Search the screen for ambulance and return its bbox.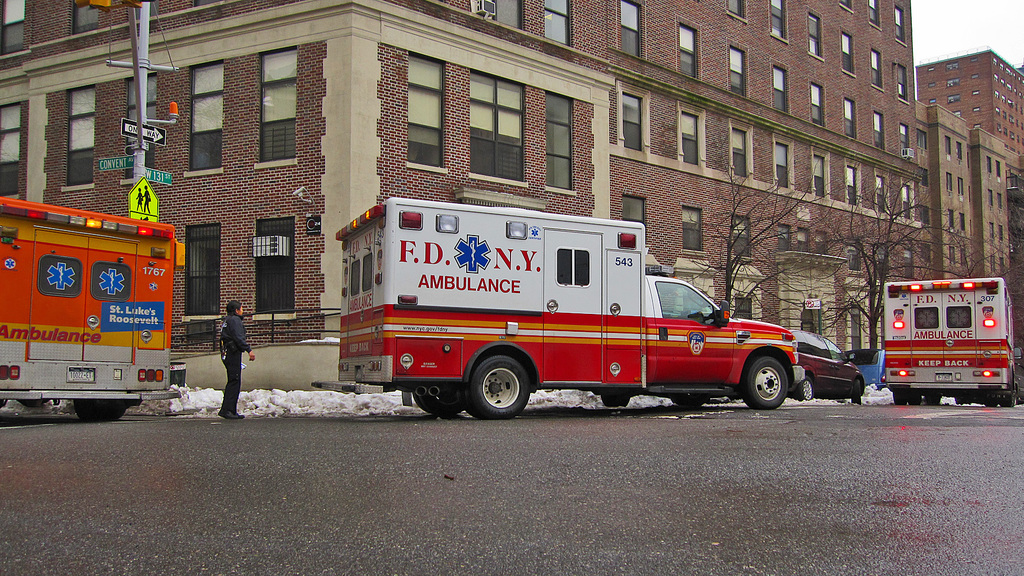
Found: x1=883 y1=274 x2=1012 y2=403.
